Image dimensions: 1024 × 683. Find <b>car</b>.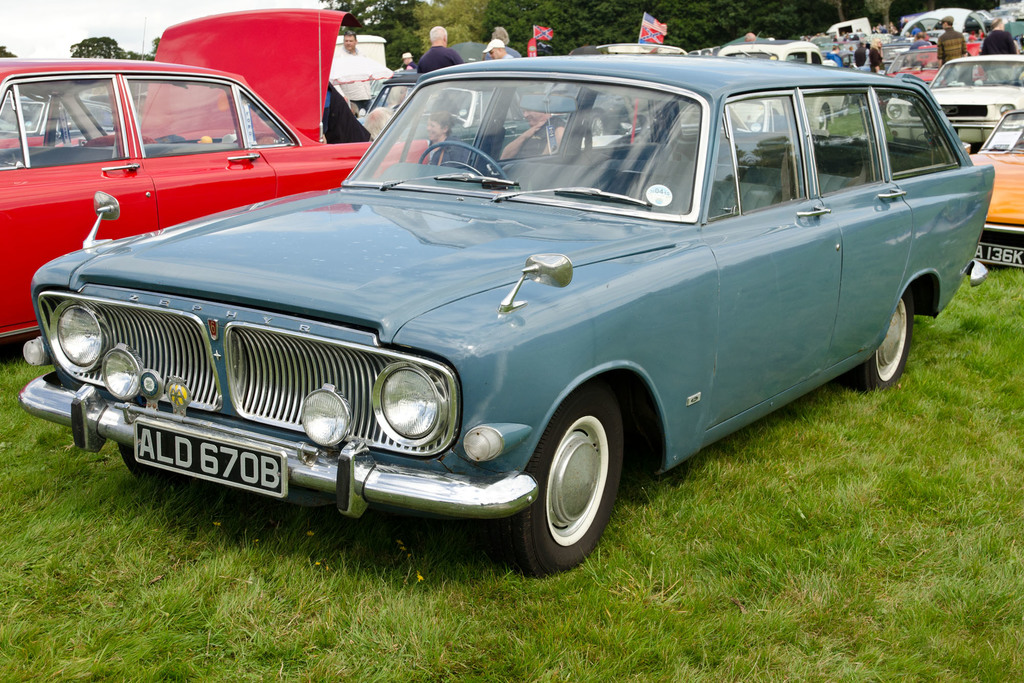
[974,106,1023,266].
